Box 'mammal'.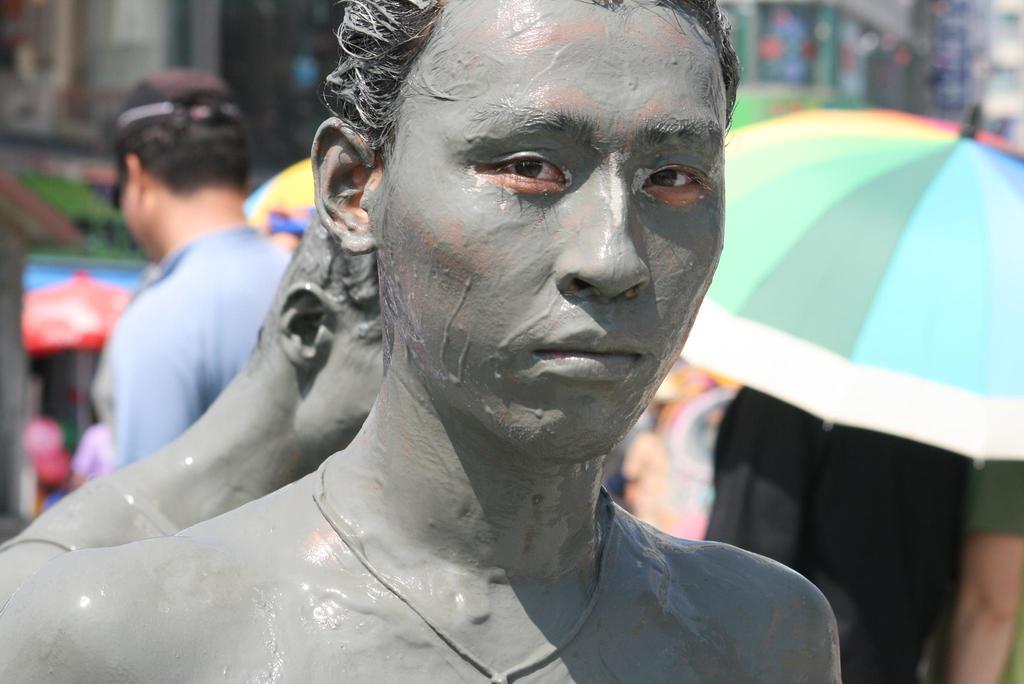
bbox=(84, 69, 298, 463).
